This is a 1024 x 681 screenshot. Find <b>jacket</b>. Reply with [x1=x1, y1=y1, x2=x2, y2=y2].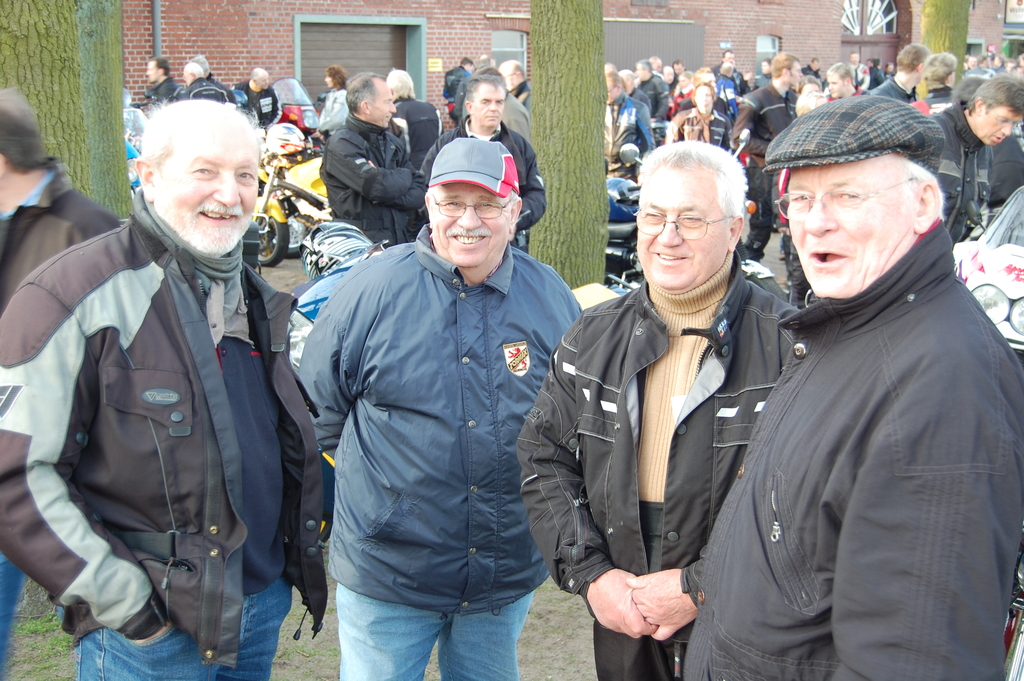
[x1=604, y1=90, x2=653, y2=180].
